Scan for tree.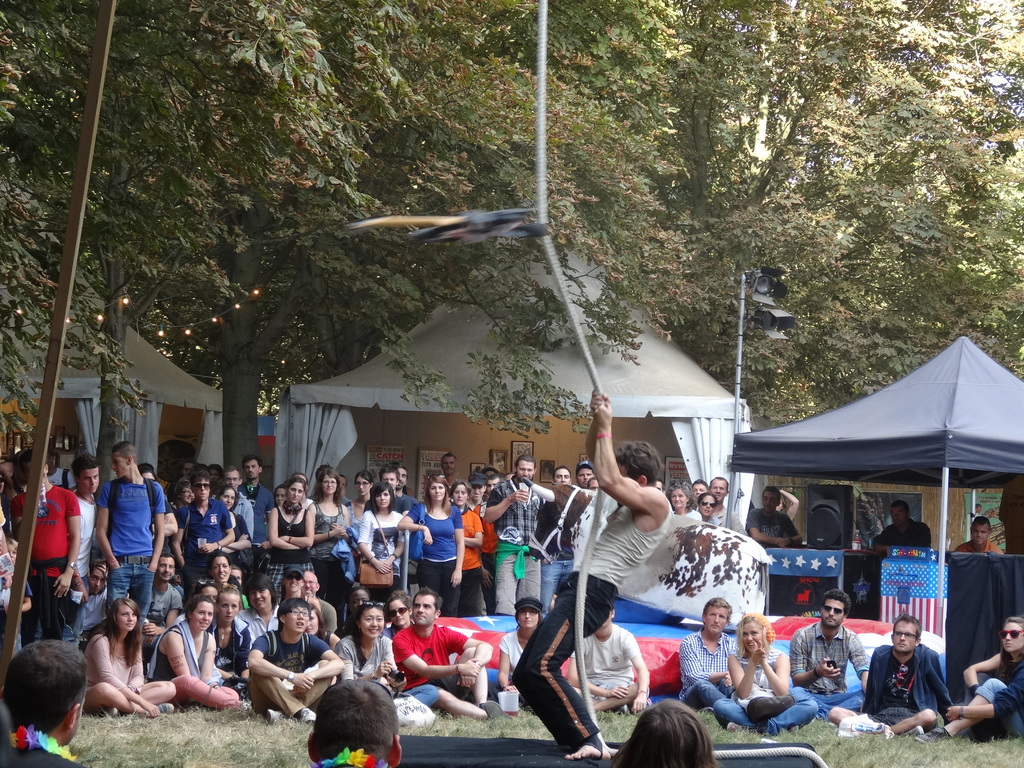
Scan result: [left=374, top=0, right=732, bottom=451].
